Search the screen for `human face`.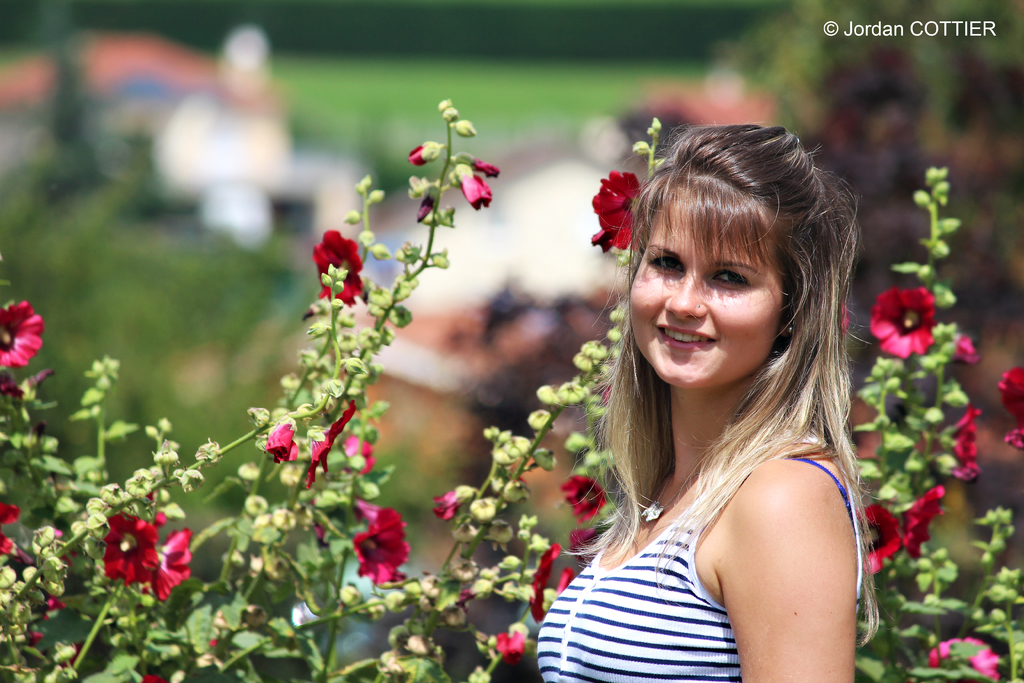
Found at box(624, 202, 785, 393).
